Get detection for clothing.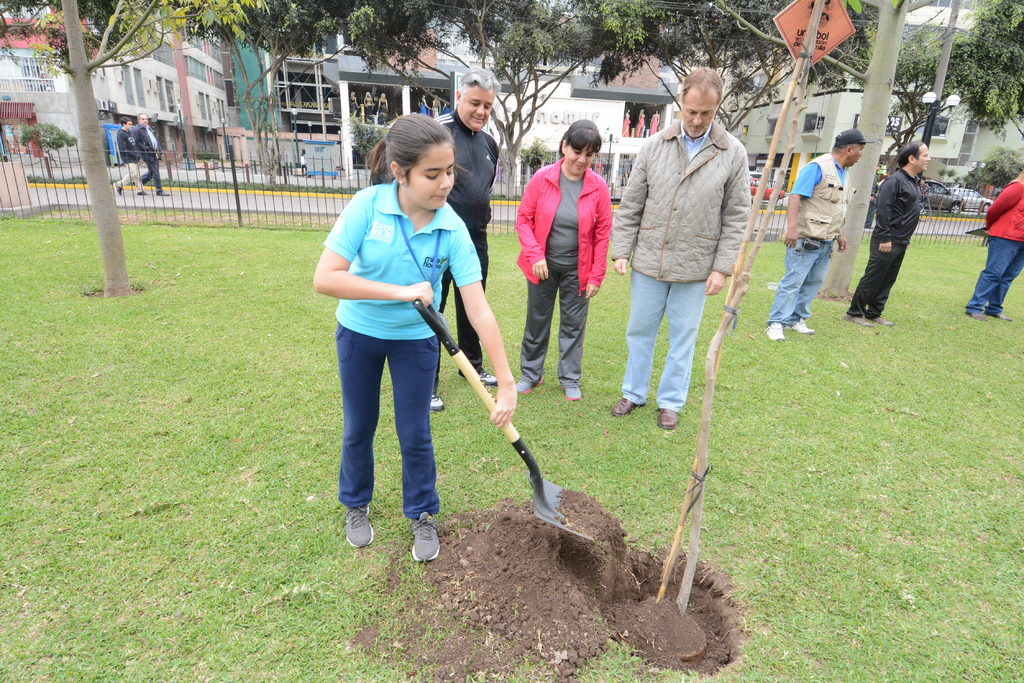
Detection: crop(321, 148, 470, 513).
